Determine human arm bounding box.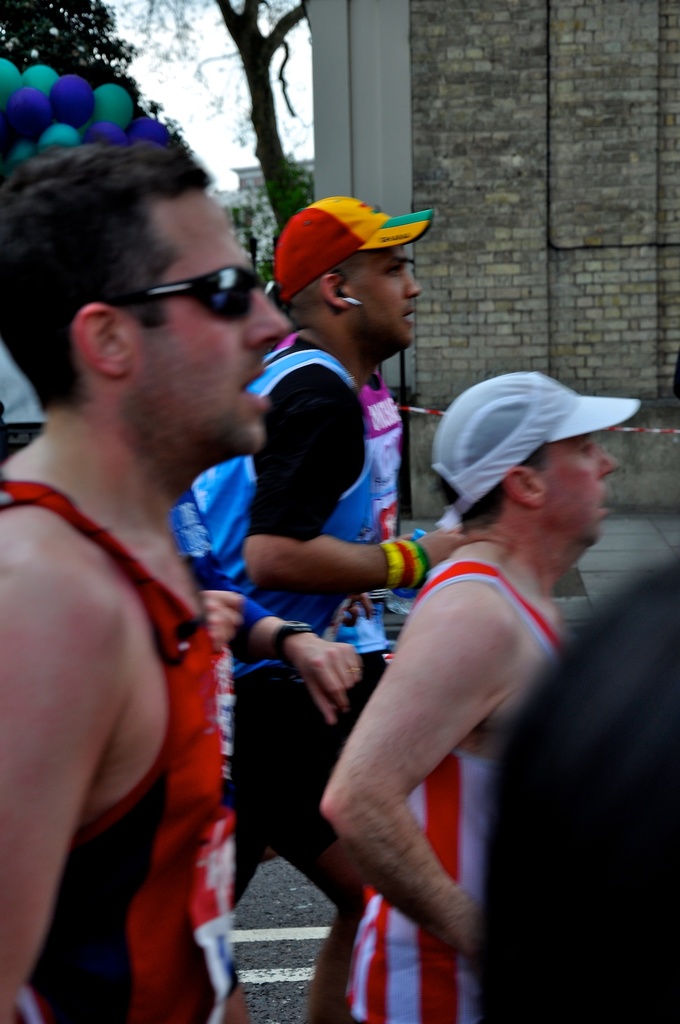
Determined: [0, 543, 148, 1023].
